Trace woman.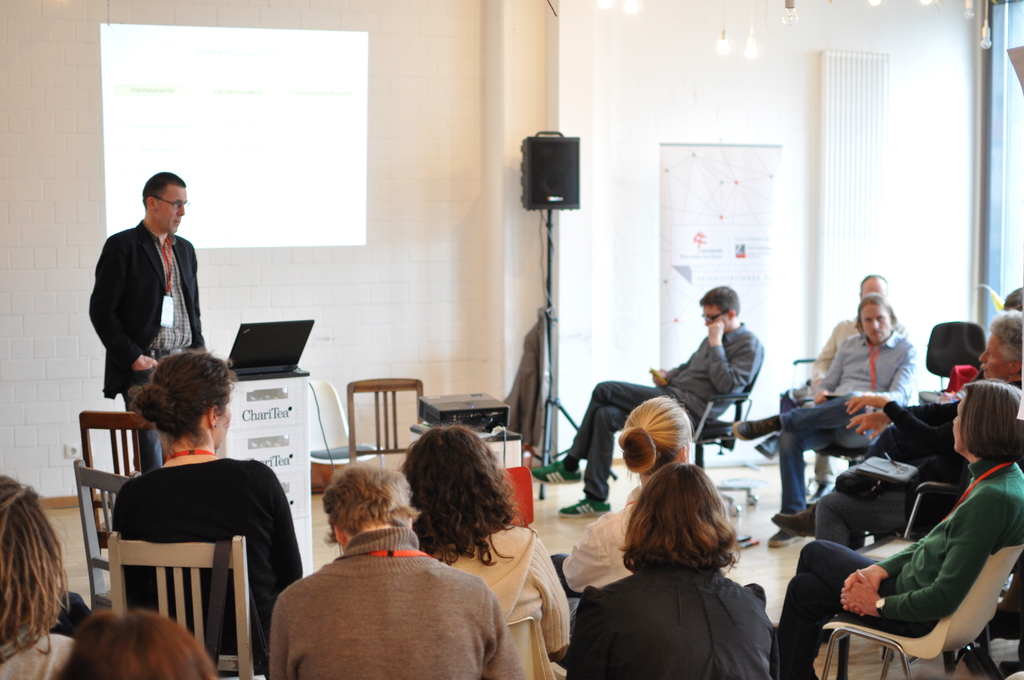
Traced to rect(770, 373, 1023, 679).
